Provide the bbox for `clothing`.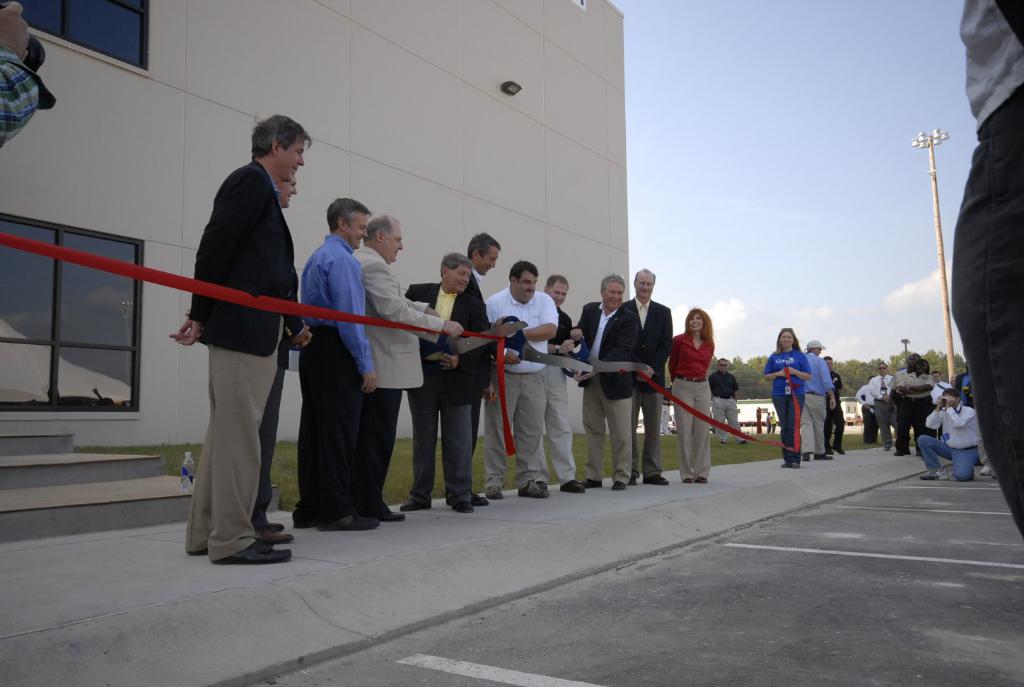
(622,294,678,469).
